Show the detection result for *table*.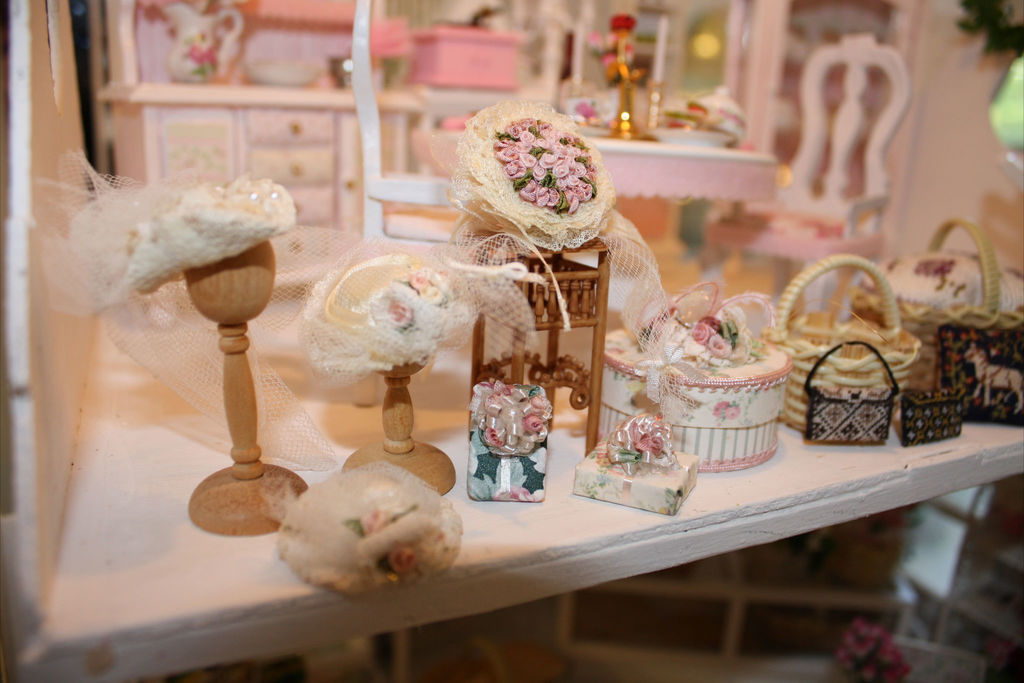
detection(0, 227, 952, 634).
